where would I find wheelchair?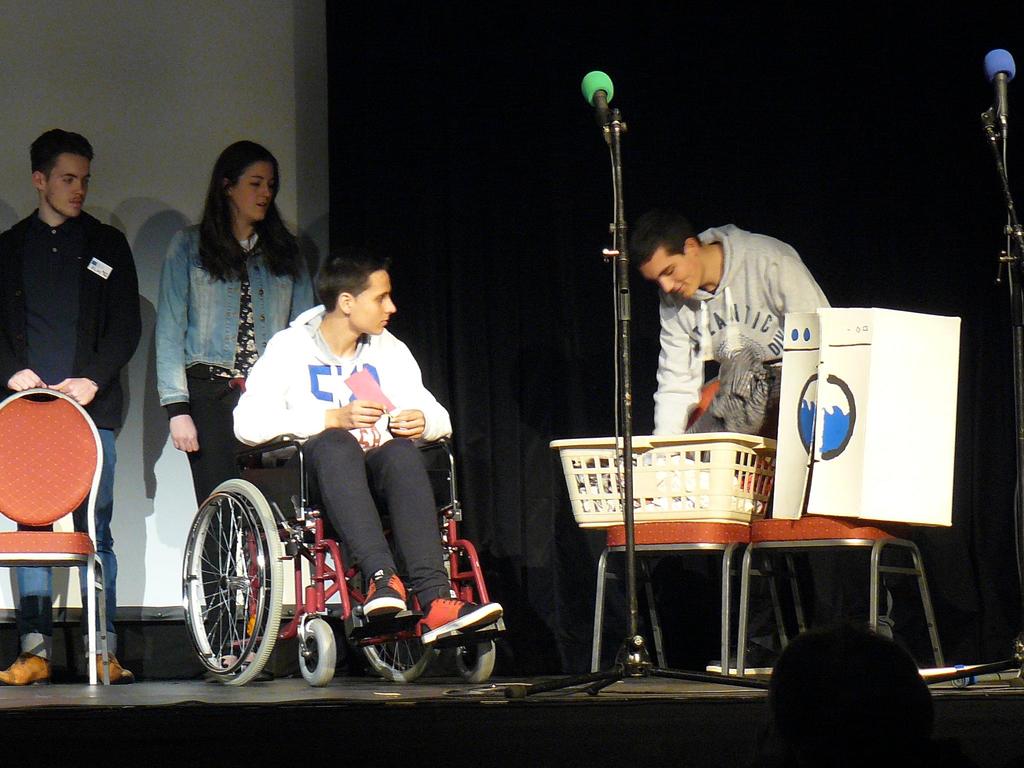
At select_region(177, 383, 508, 692).
